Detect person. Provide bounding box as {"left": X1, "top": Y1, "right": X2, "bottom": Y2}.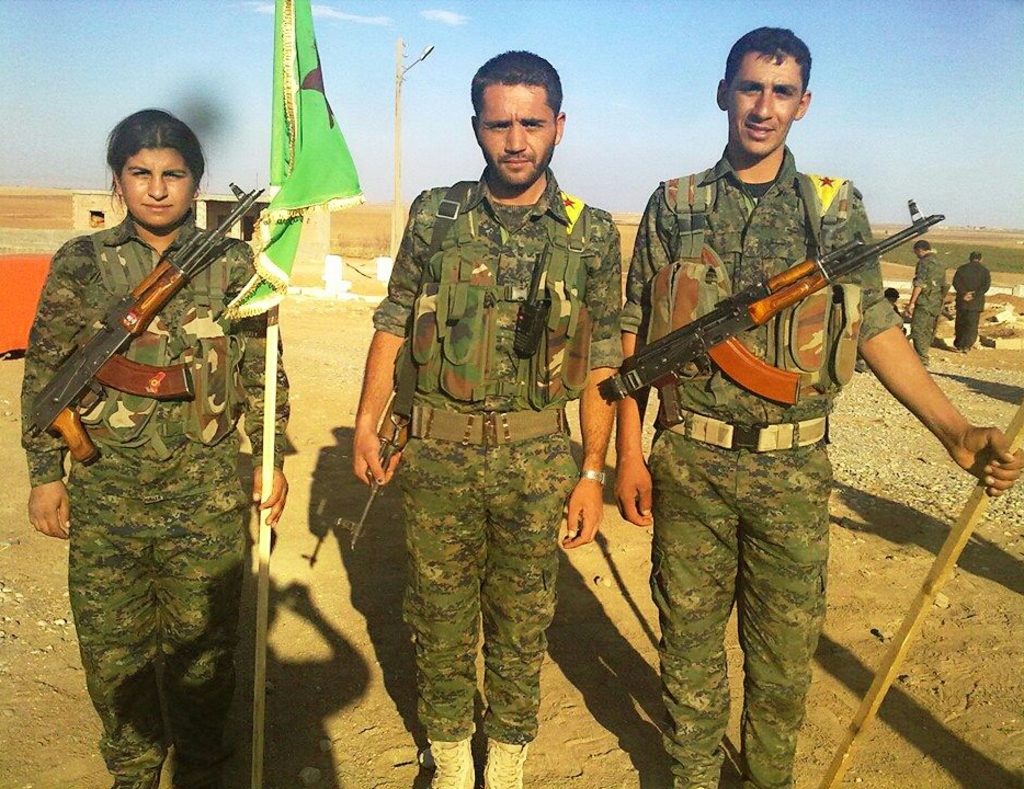
{"left": 944, "top": 248, "right": 988, "bottom": 359}.
